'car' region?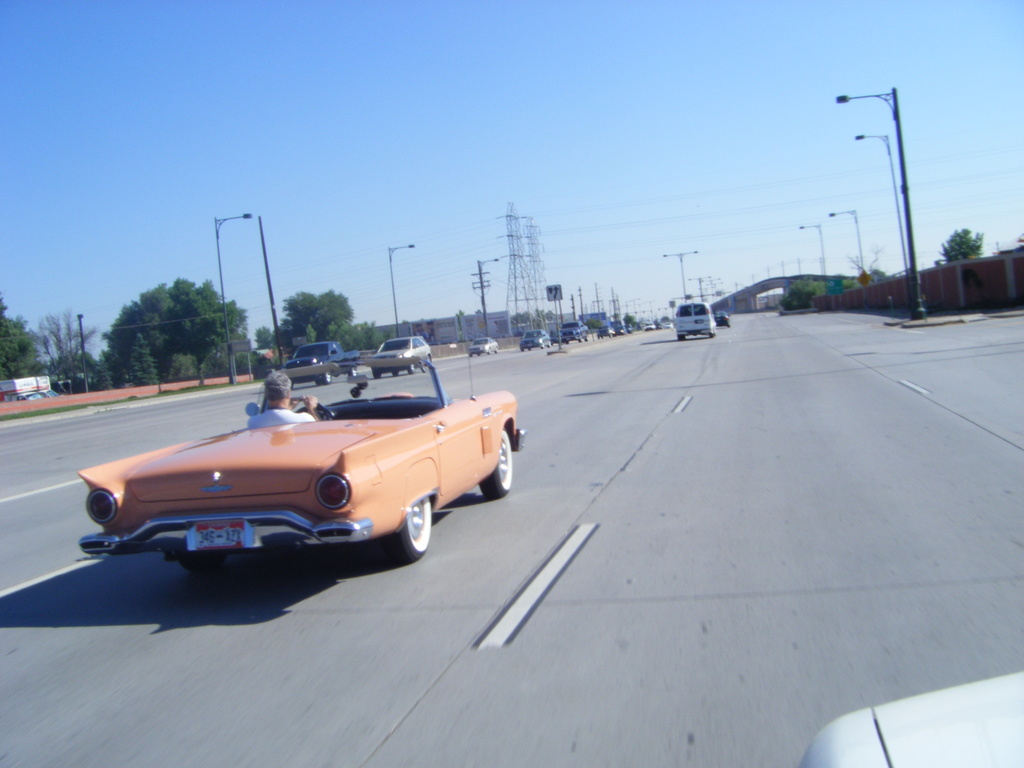
[374, 335, 429, 378]
